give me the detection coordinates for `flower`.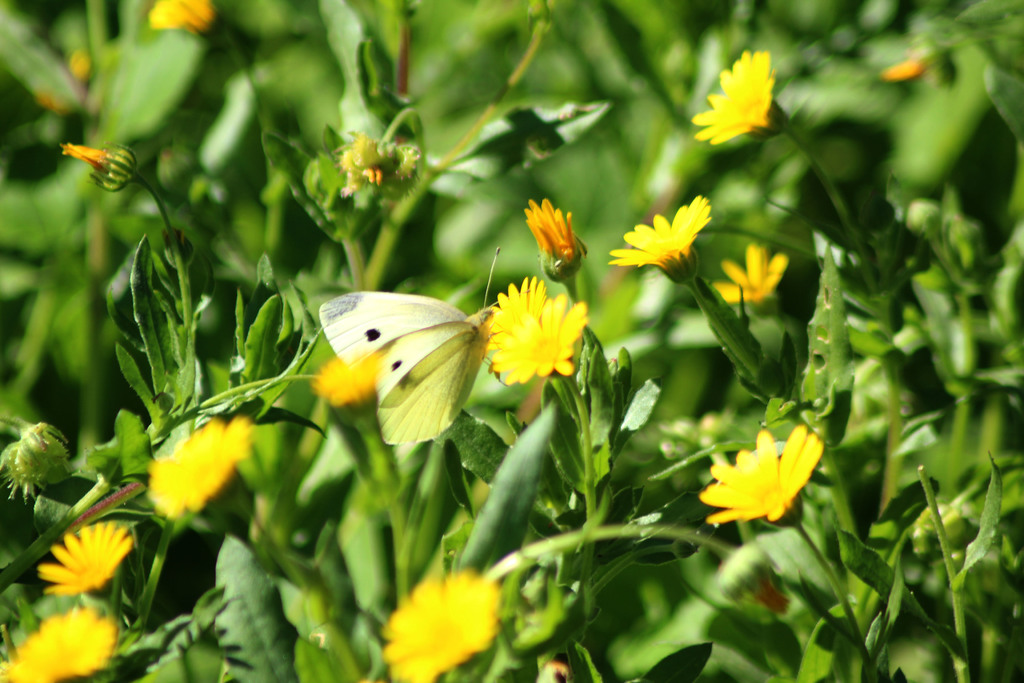
x1=710 y1=247 x2=783 y2=311.
